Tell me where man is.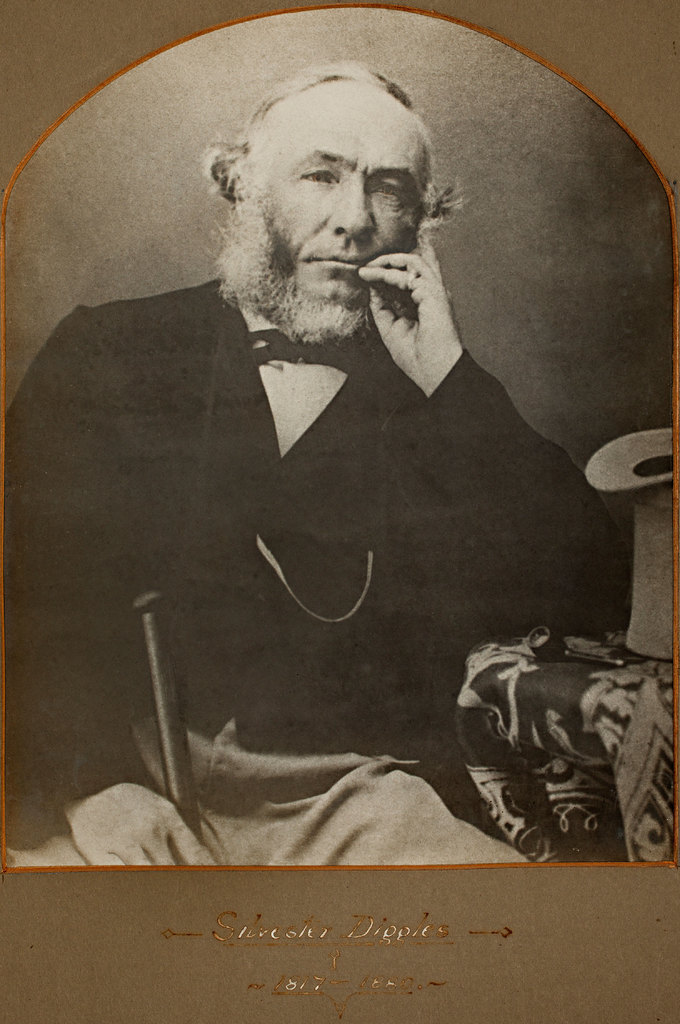
man is at bbox=(27, 70, 617, 808).
